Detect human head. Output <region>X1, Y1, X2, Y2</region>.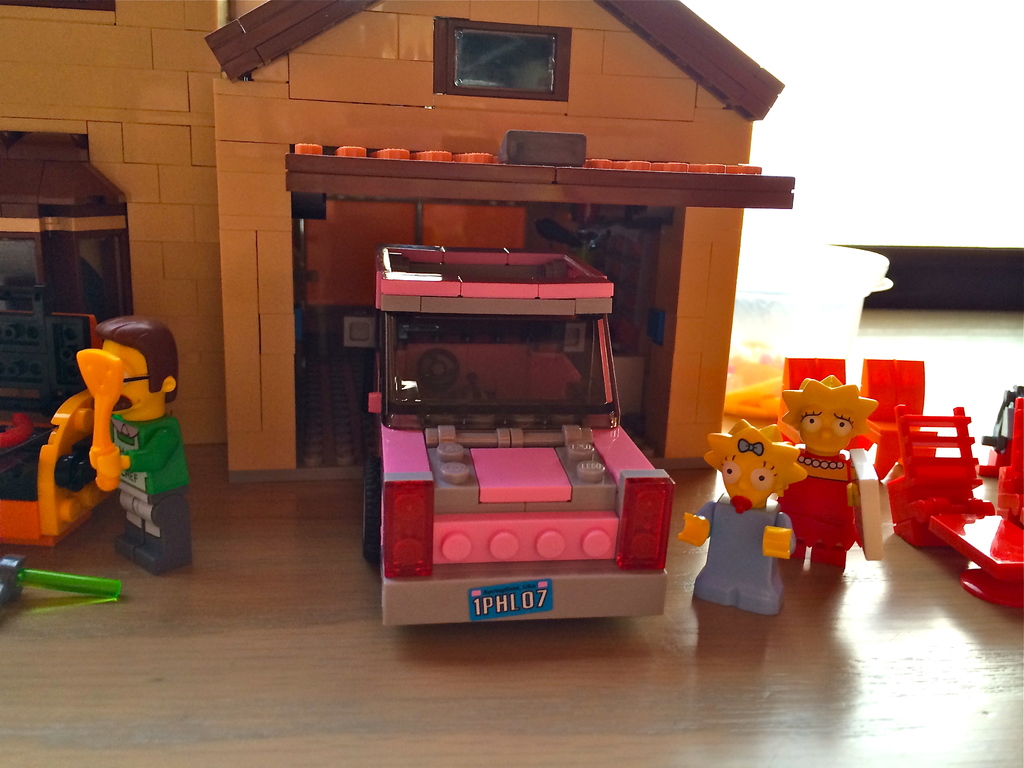
<region>776, 372, 879, 458</region>.
